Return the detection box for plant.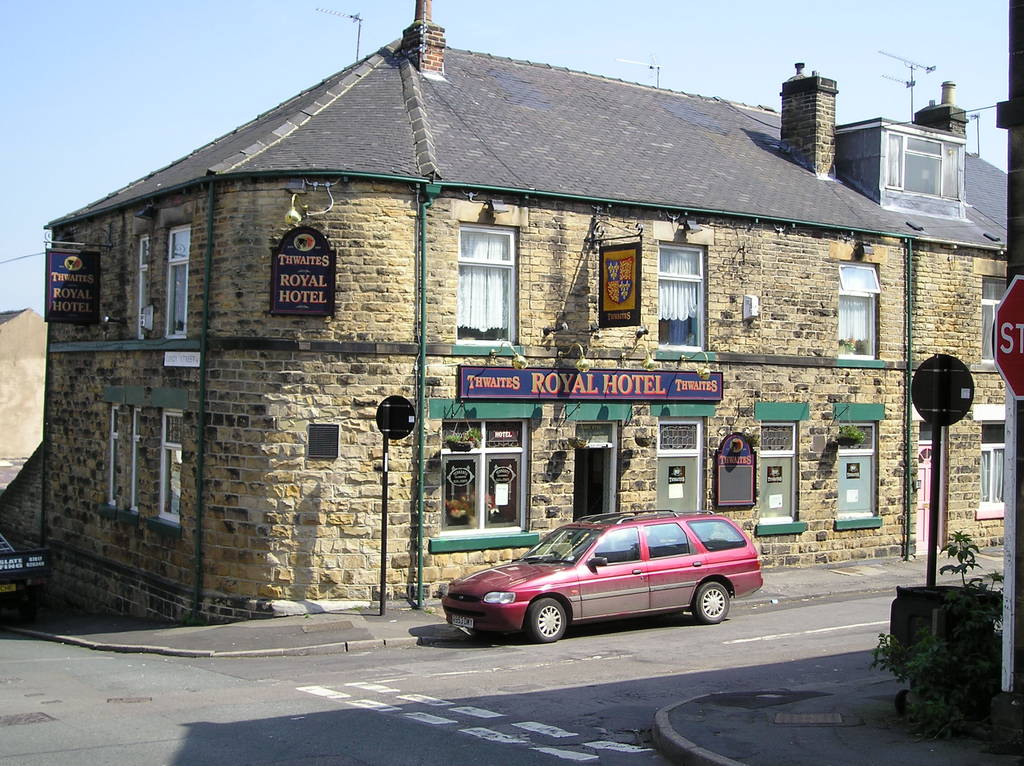
l=569, t=433, r=584, b=447.
